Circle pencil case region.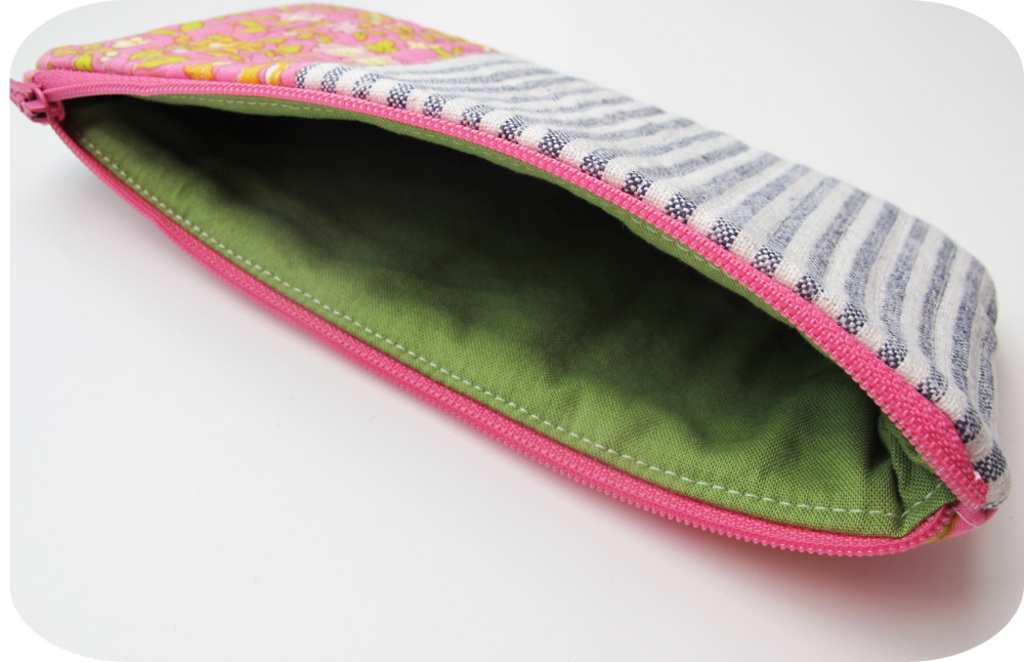
Region: 8 1 1013 557.
